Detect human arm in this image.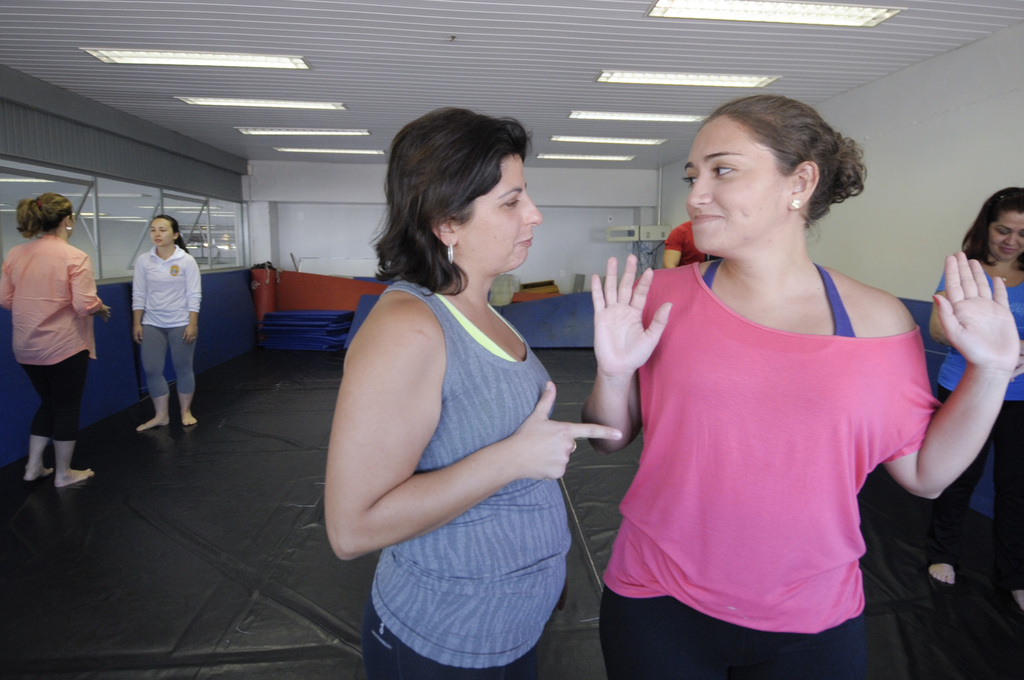
Detection: box(72, 255, 109, 328).
